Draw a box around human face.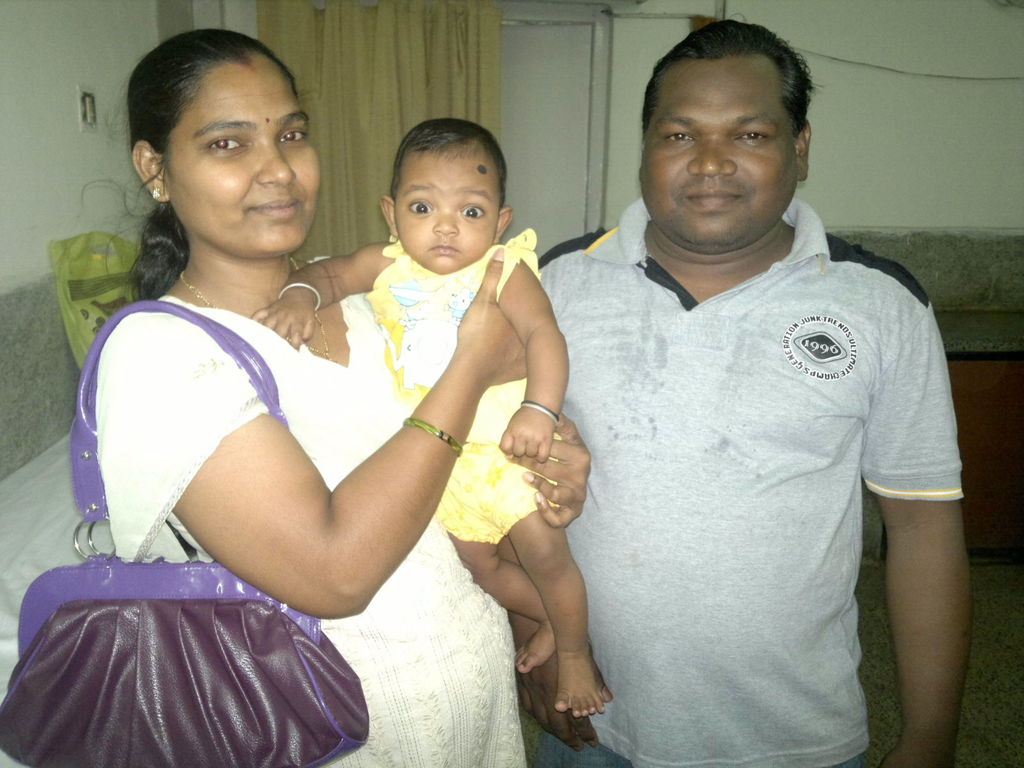
[392, 152, 495, 273].
